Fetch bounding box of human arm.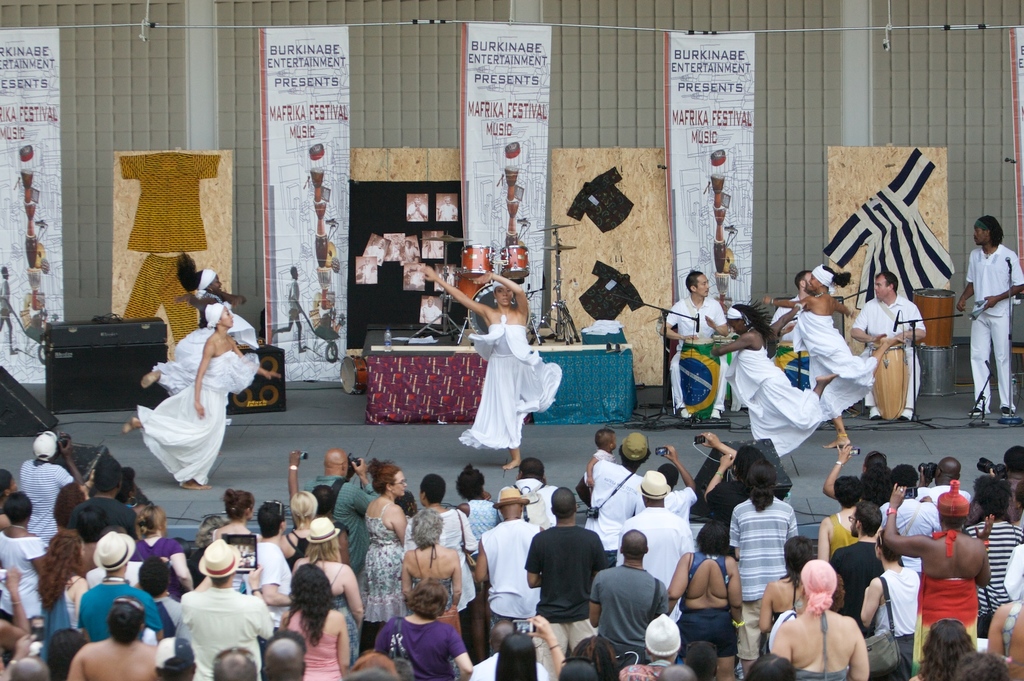
Bbox: 449:549:461:613.
